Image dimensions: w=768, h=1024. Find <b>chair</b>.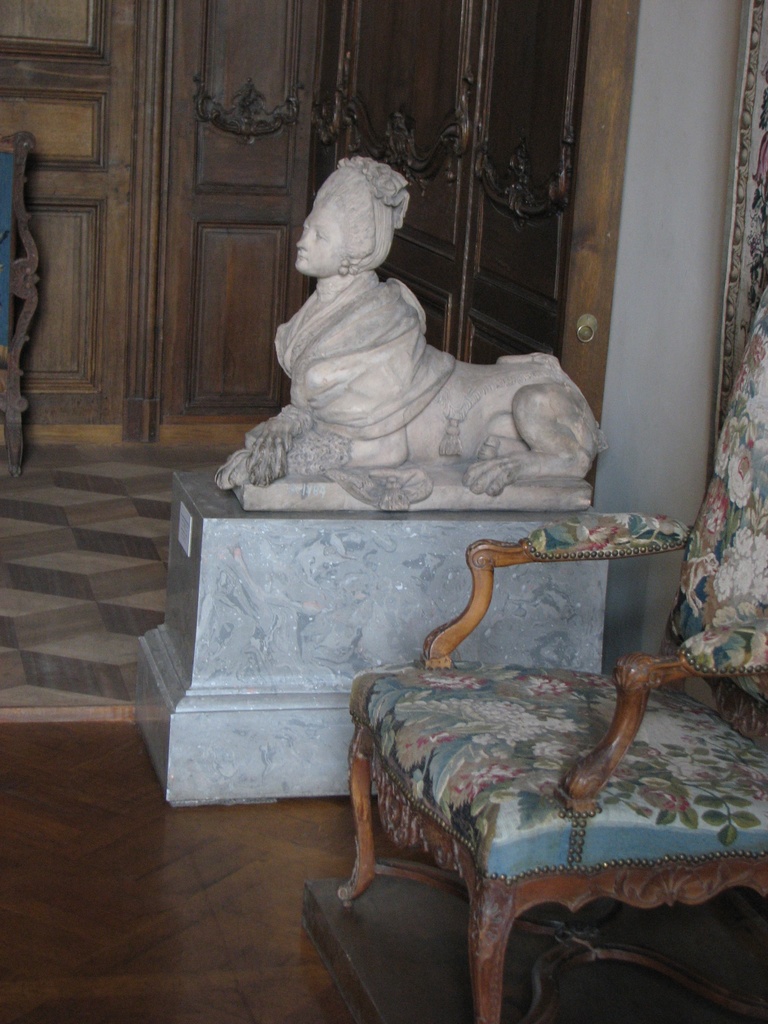
crop(338, 268, 767, 1023).
